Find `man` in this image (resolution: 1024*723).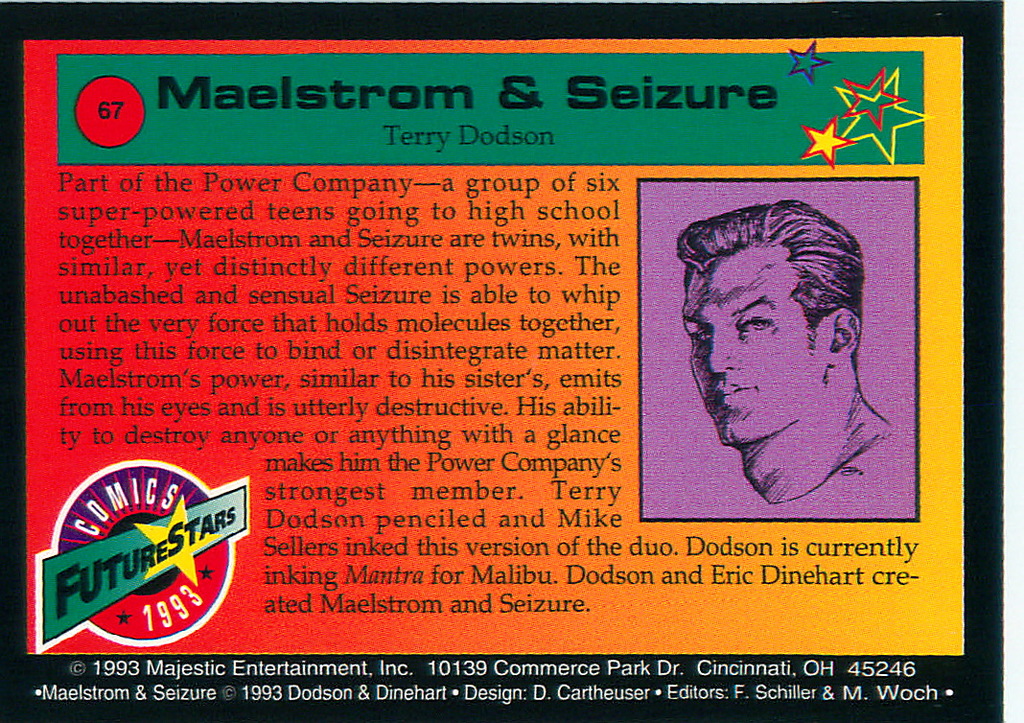
[674, 195, 894, 514].
